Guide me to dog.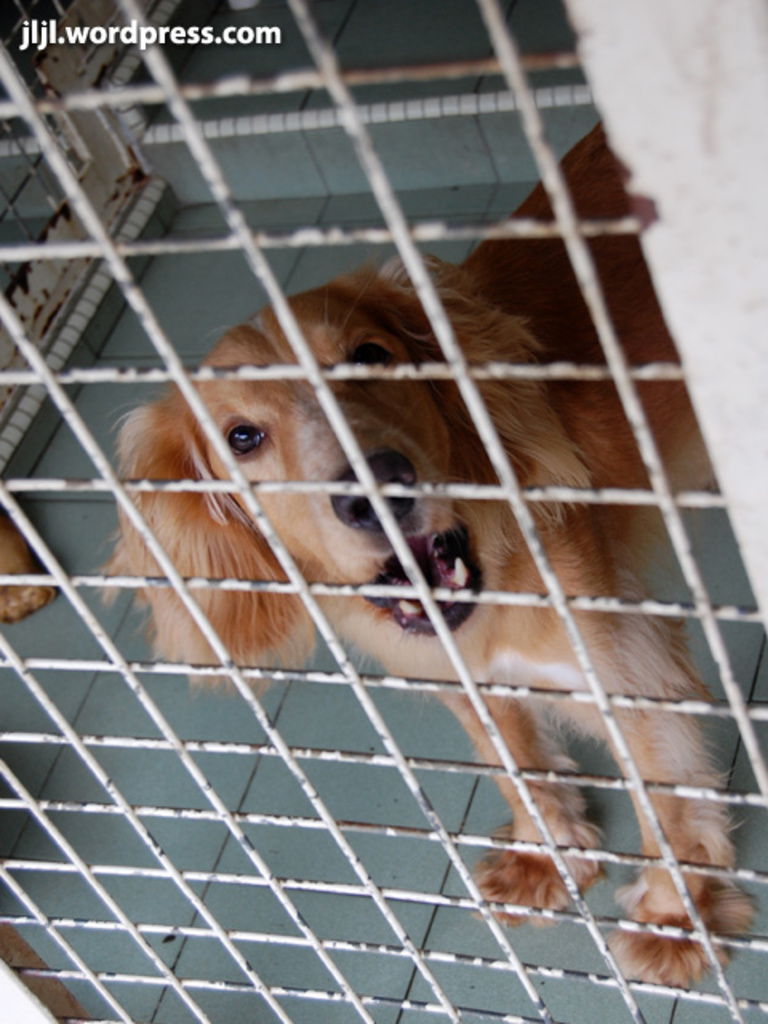
Guidance: 96/112/757/992.
